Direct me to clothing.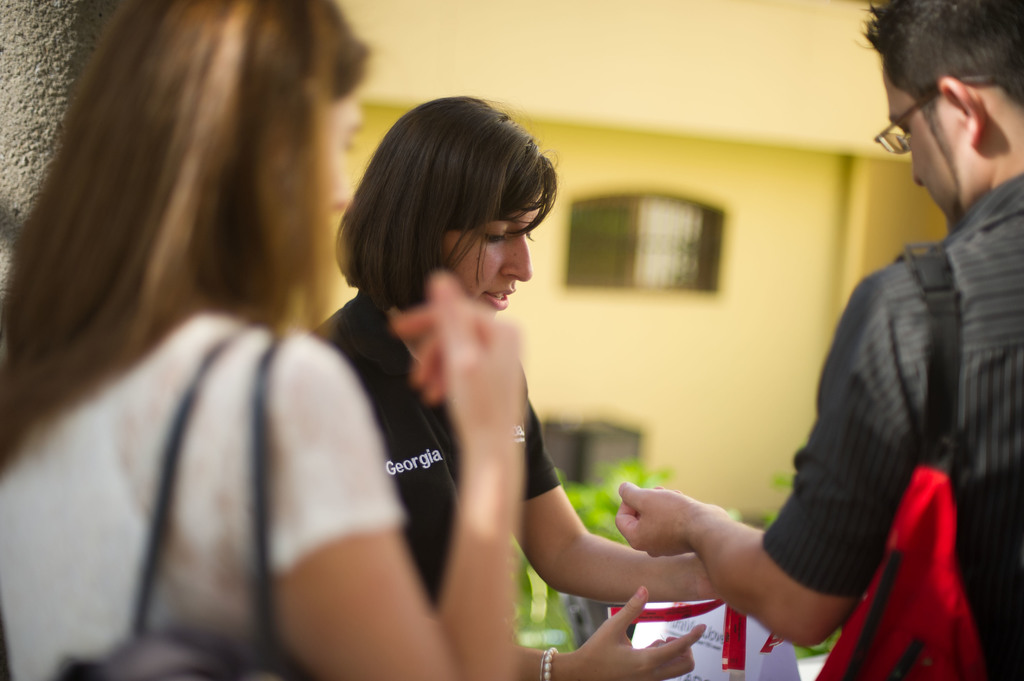
Direction: [x1=765, y1=175, x2=1023, y2=680].
